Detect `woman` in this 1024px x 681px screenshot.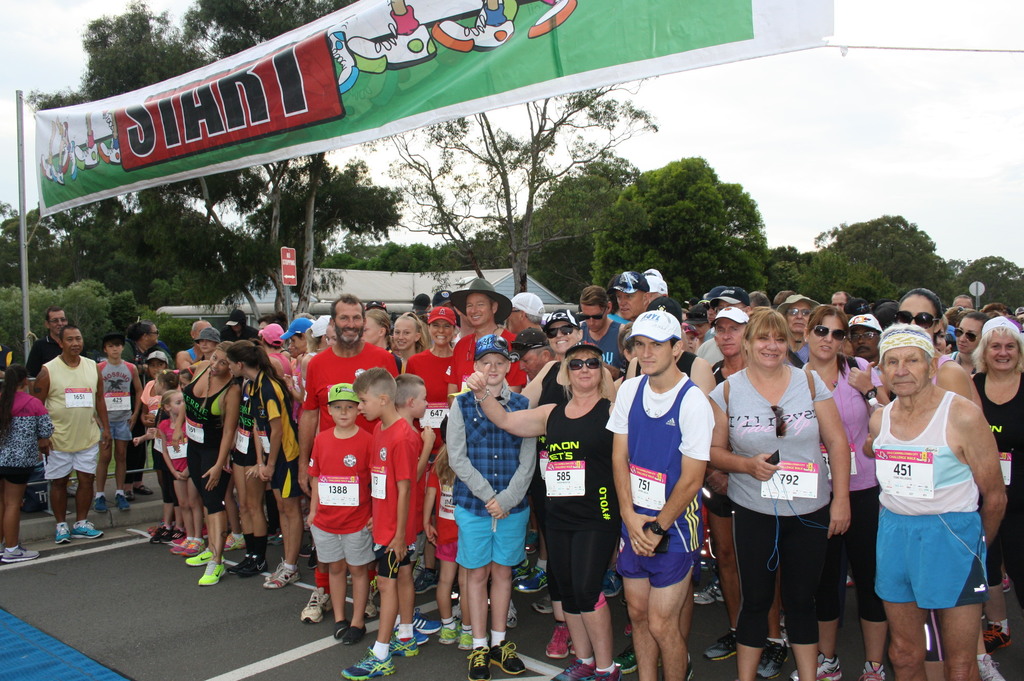
Detection: left=119, top=317, right=161, bottom=506.
